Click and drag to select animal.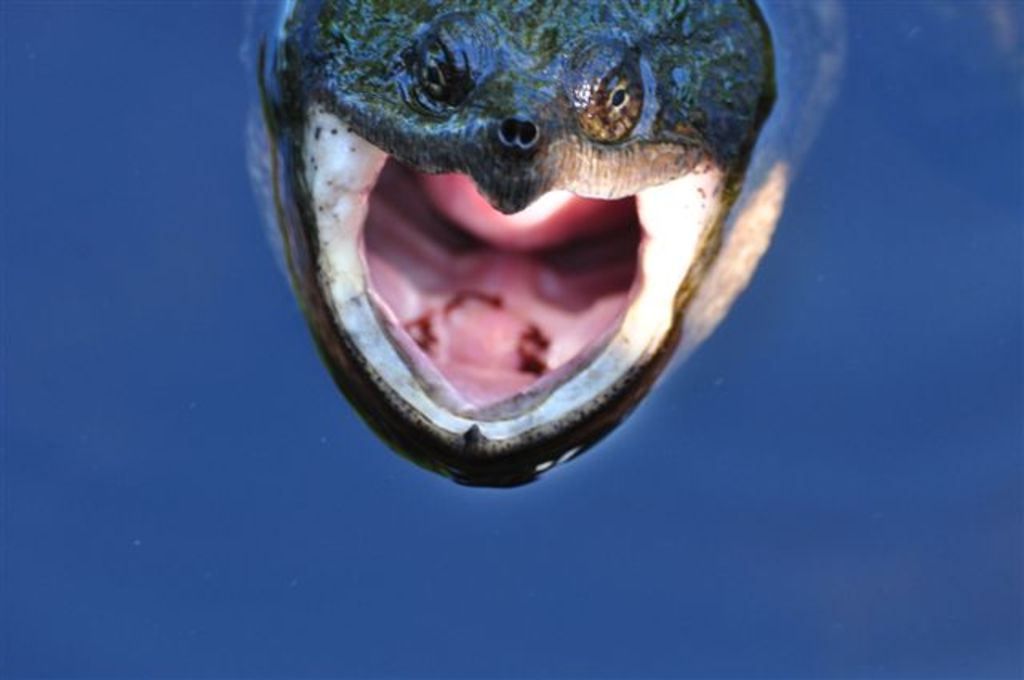
Selection: x1=242, y1=0, x2=861, y2=494.
